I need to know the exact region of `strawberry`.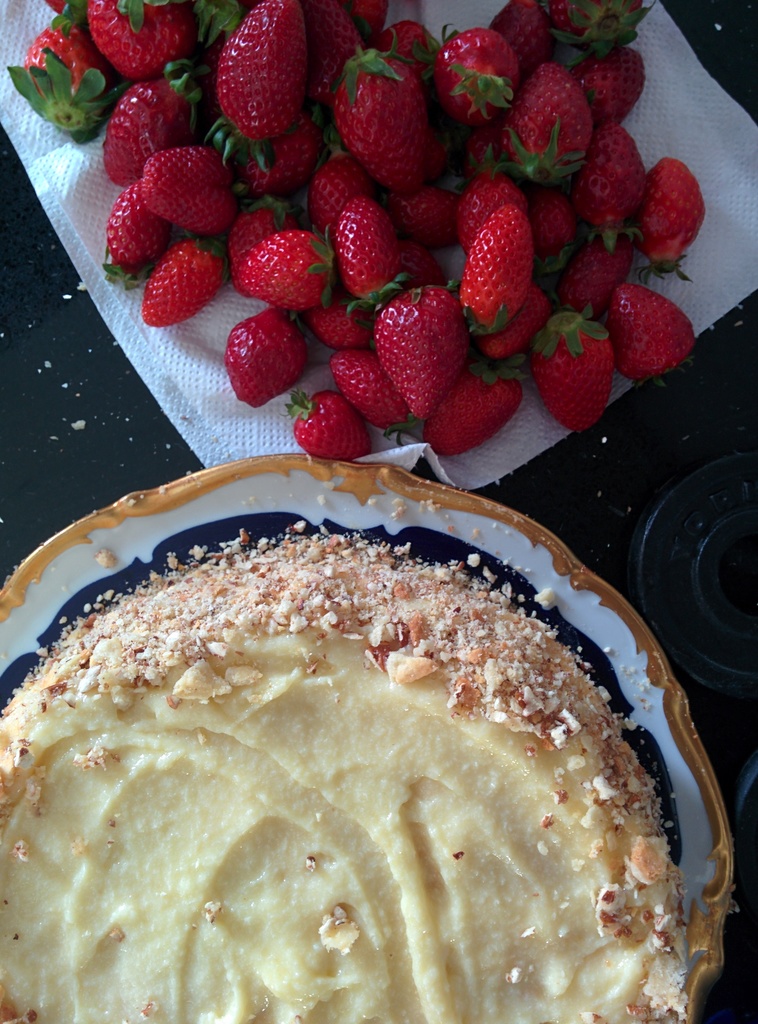
Region: 308, 0, 357, 105.
